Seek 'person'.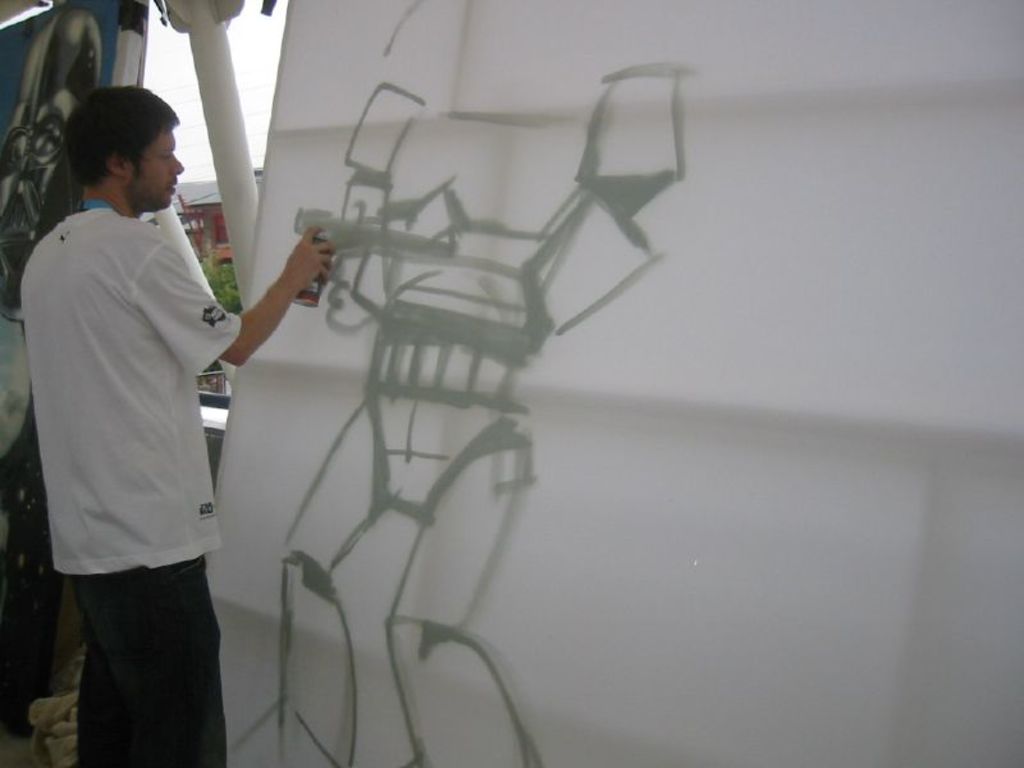
x1=22 y1=86 x2=333 y2=767.
